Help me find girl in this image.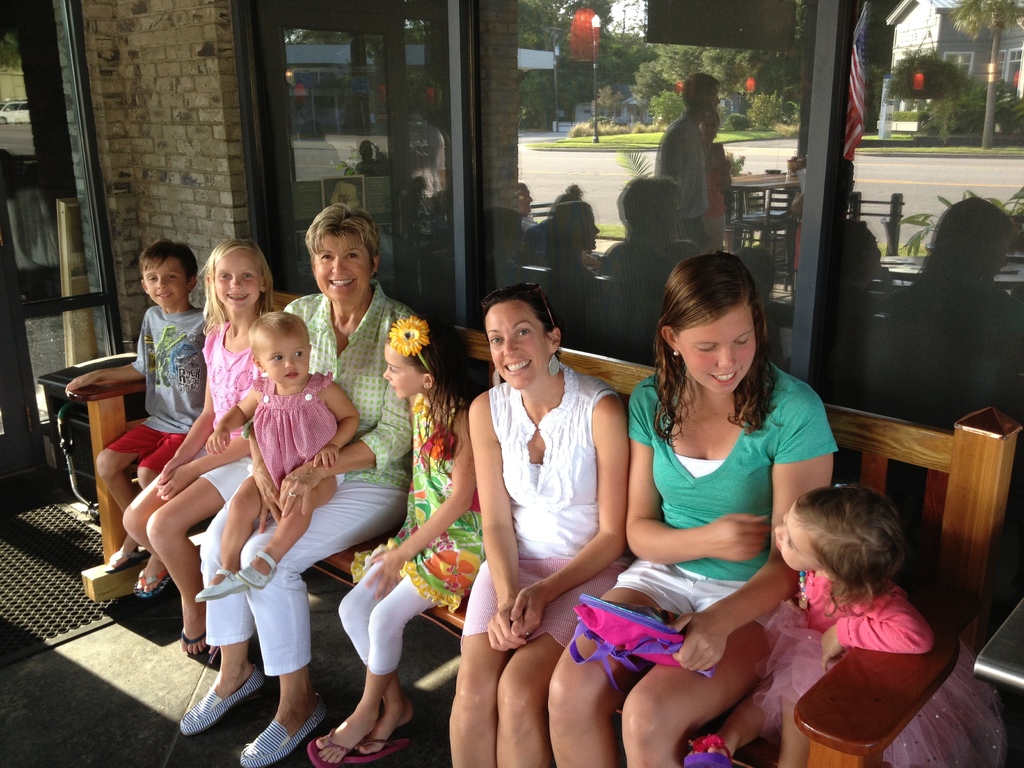
Found it: bbox=[196, 308, 358, 604].
